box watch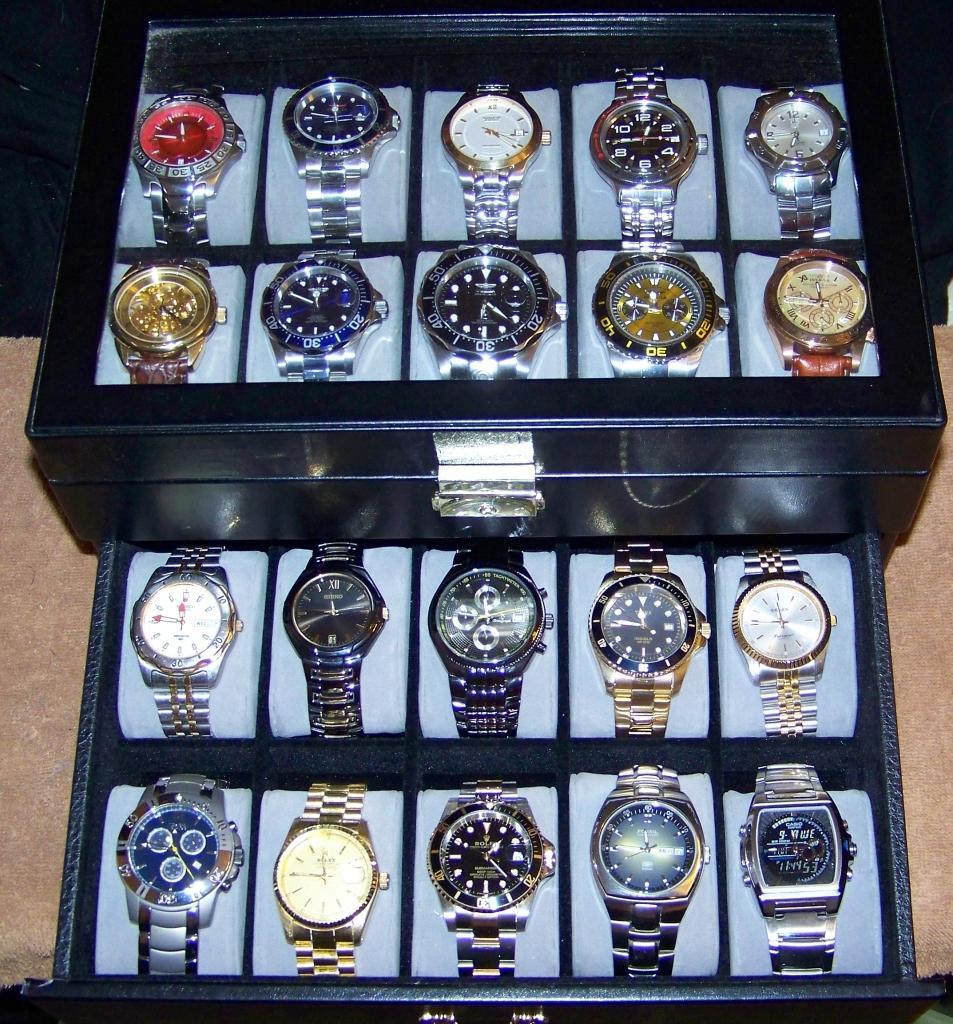
[419, 242, 569, 377]
